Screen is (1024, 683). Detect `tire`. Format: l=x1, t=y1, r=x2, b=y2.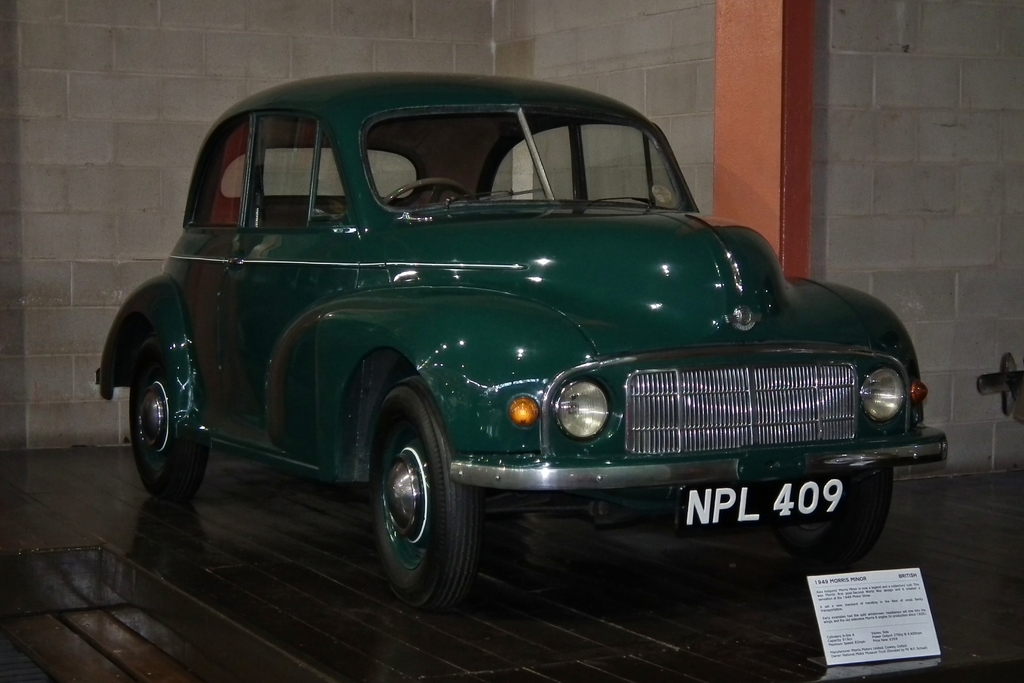
l=372, t=406, r=468, b=614.
